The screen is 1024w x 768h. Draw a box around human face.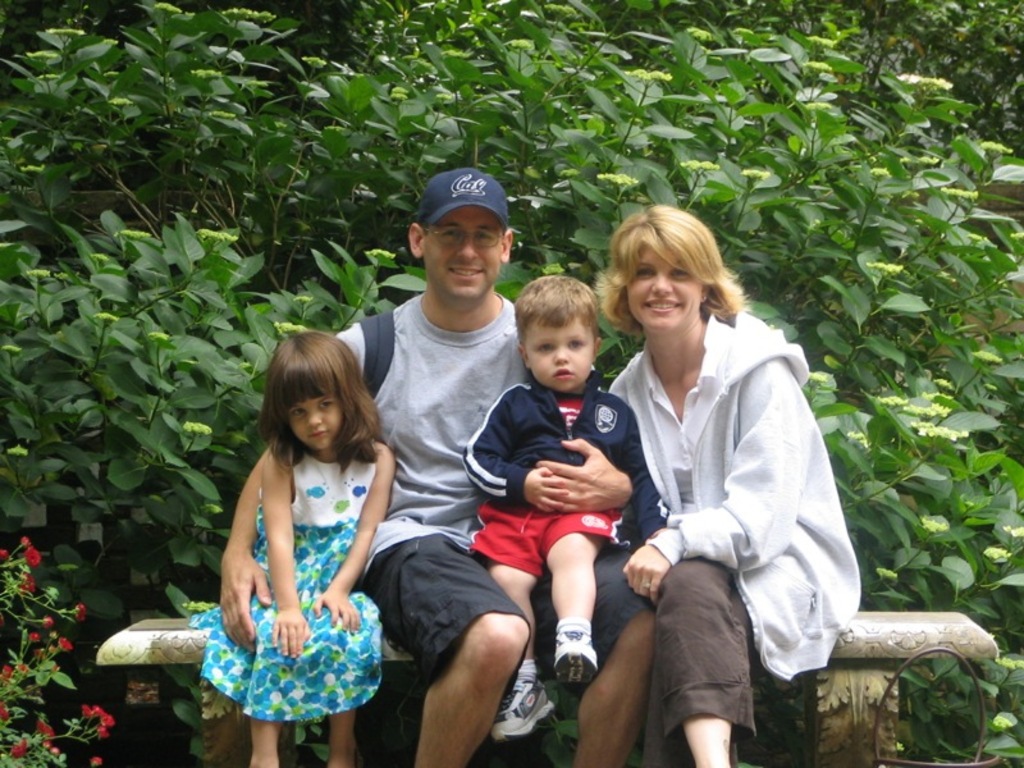
289,392,344,448.
